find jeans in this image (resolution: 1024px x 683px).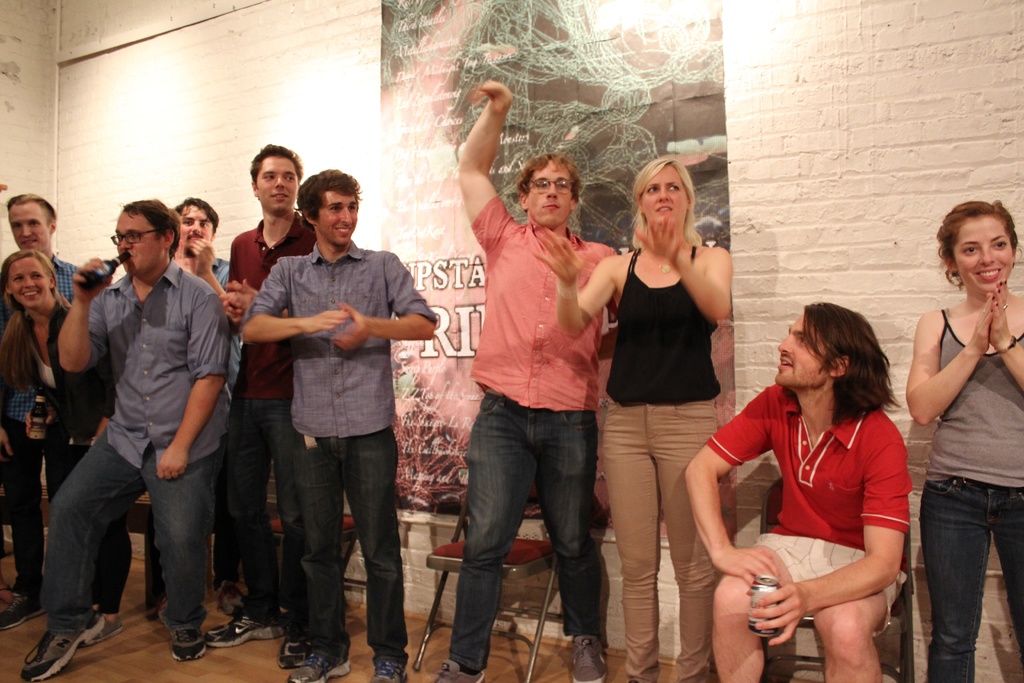
bbox=[95, 520, 134, 620].
